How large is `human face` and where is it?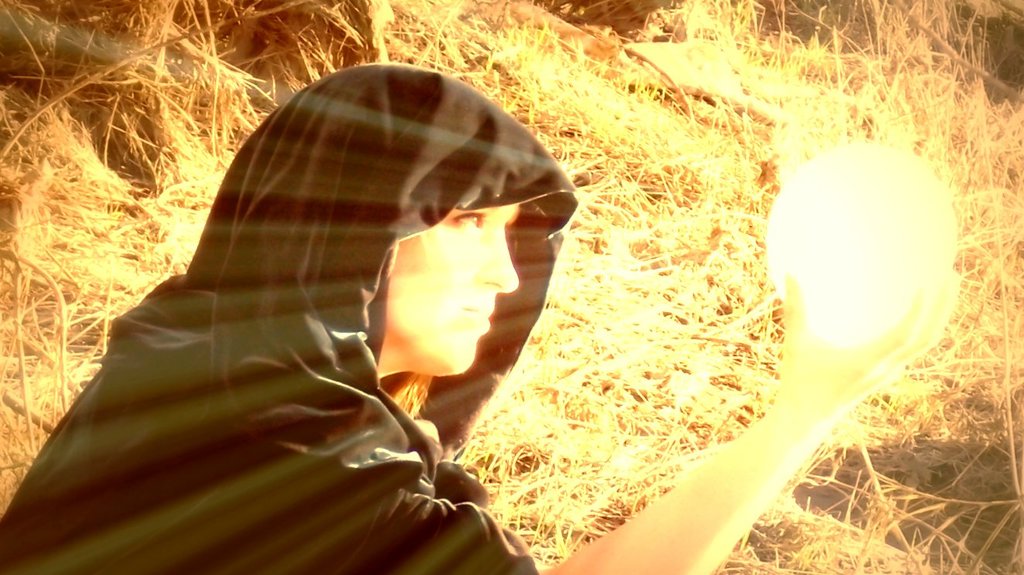
Bounding box: locate(401, 209, 521, 376).
